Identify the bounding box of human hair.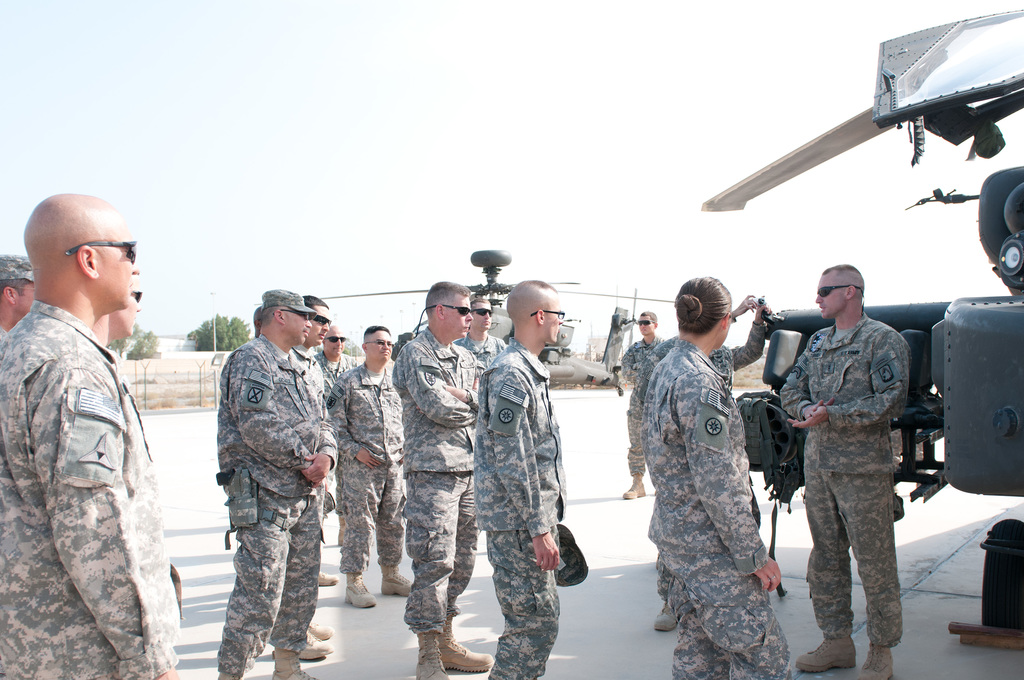
427:279:468:320.
